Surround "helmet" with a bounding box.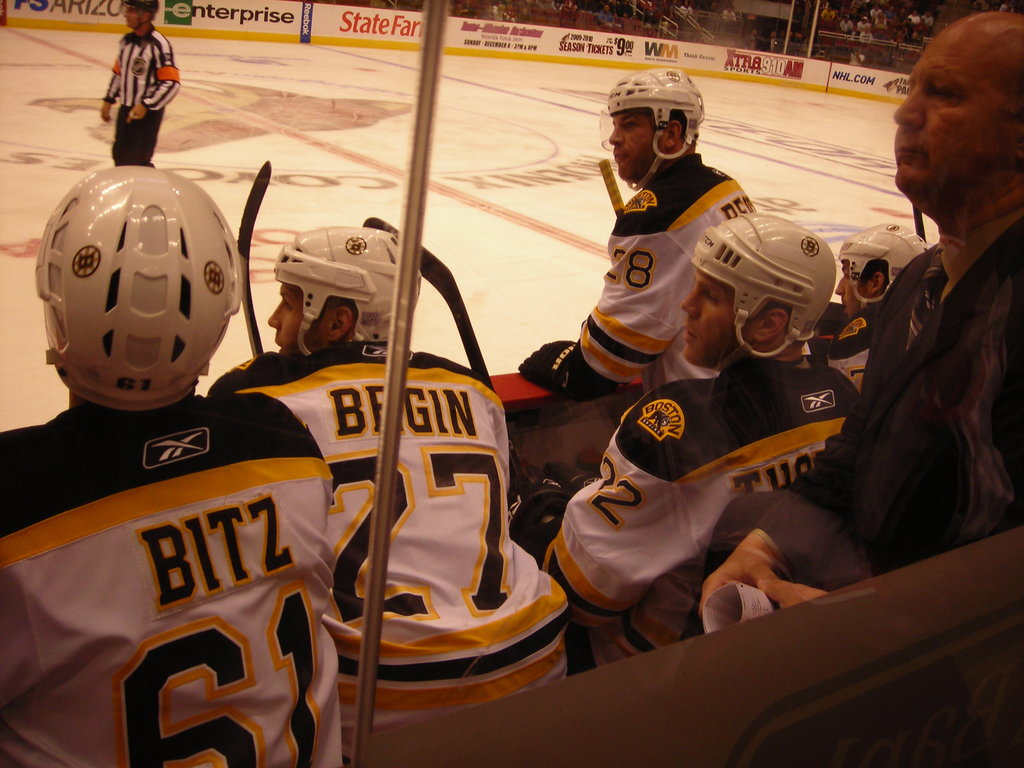
bbox=(838, 224, 936, 310).
